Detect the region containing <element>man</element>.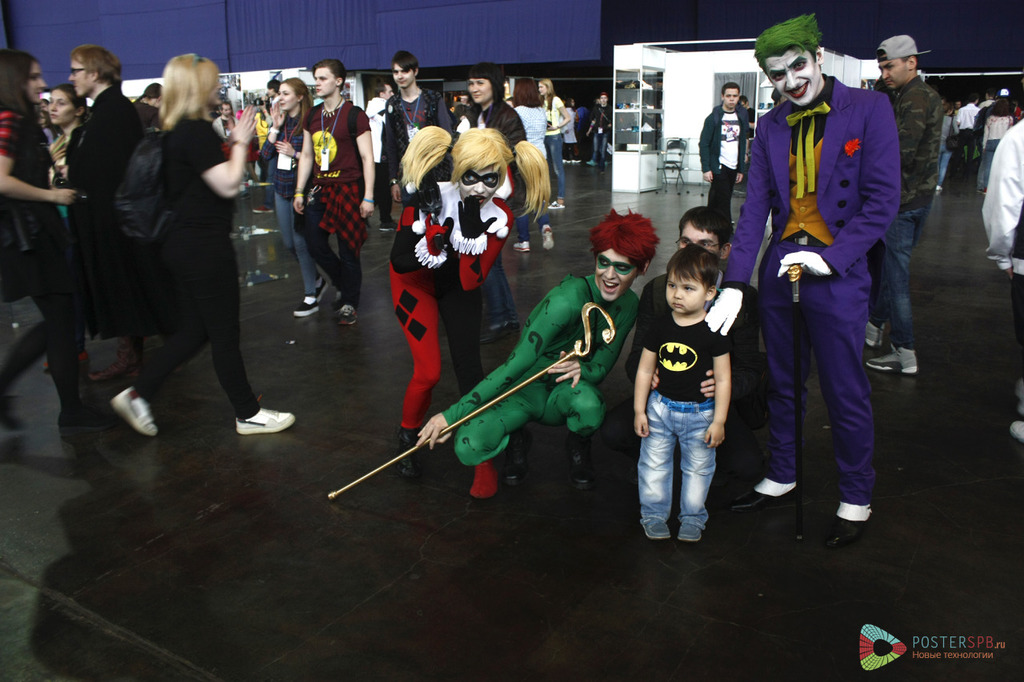
rect(974, 90, 1001, 107).
